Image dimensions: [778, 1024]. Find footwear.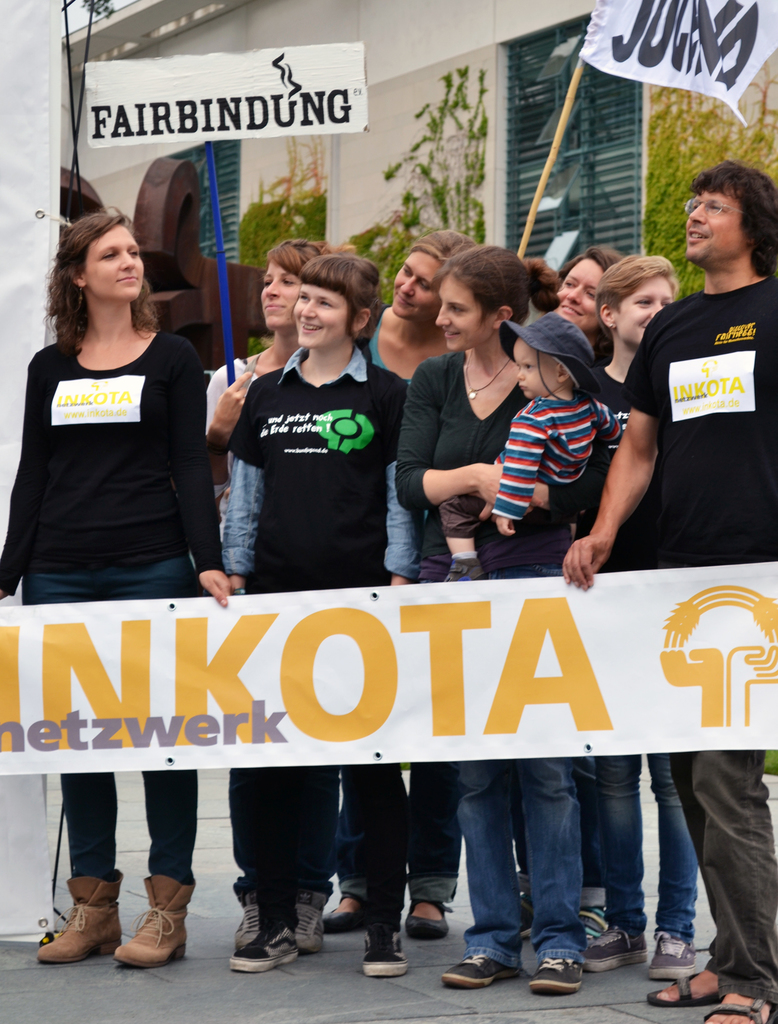
{"left": 581, "top": 929, "right": 644, "bottom": 972}.
